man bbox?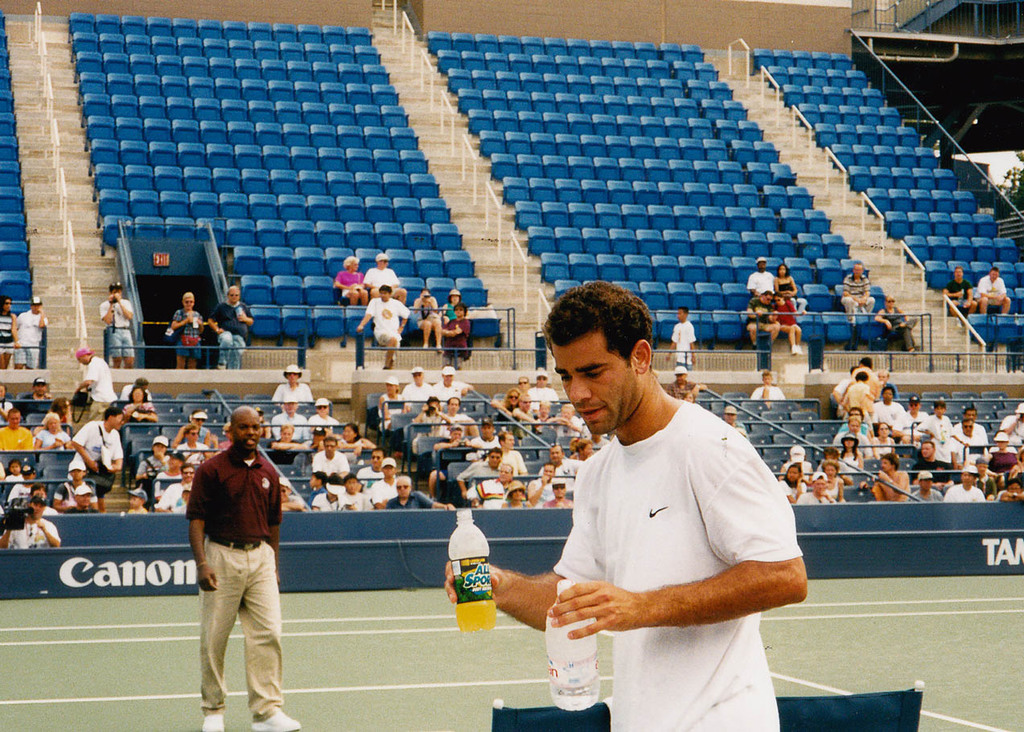
x1=446 y1=280 x2=812 y2=731
